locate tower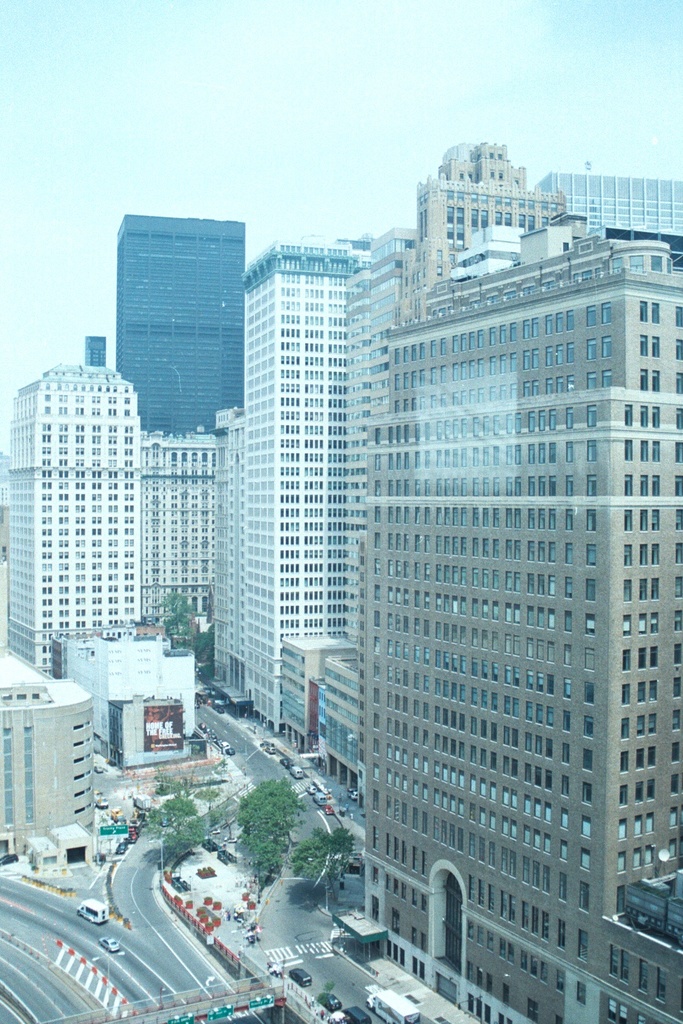
left=110, top=209, right=245, bottom=442
